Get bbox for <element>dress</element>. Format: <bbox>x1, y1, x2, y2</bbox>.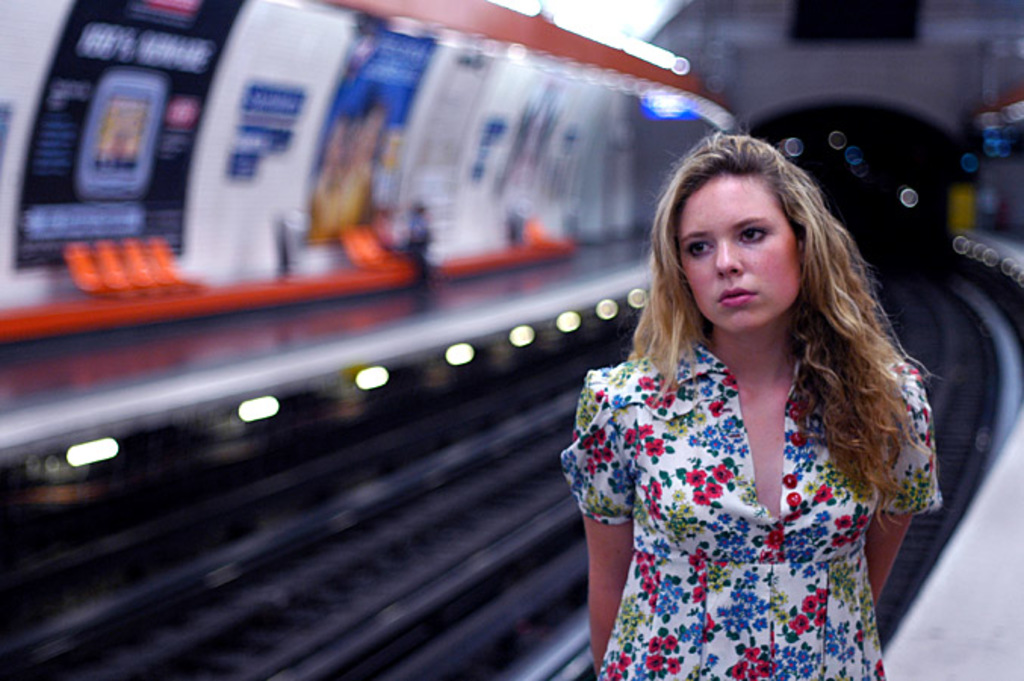
<bbox>561, 350, 942, 679</bbox>.
